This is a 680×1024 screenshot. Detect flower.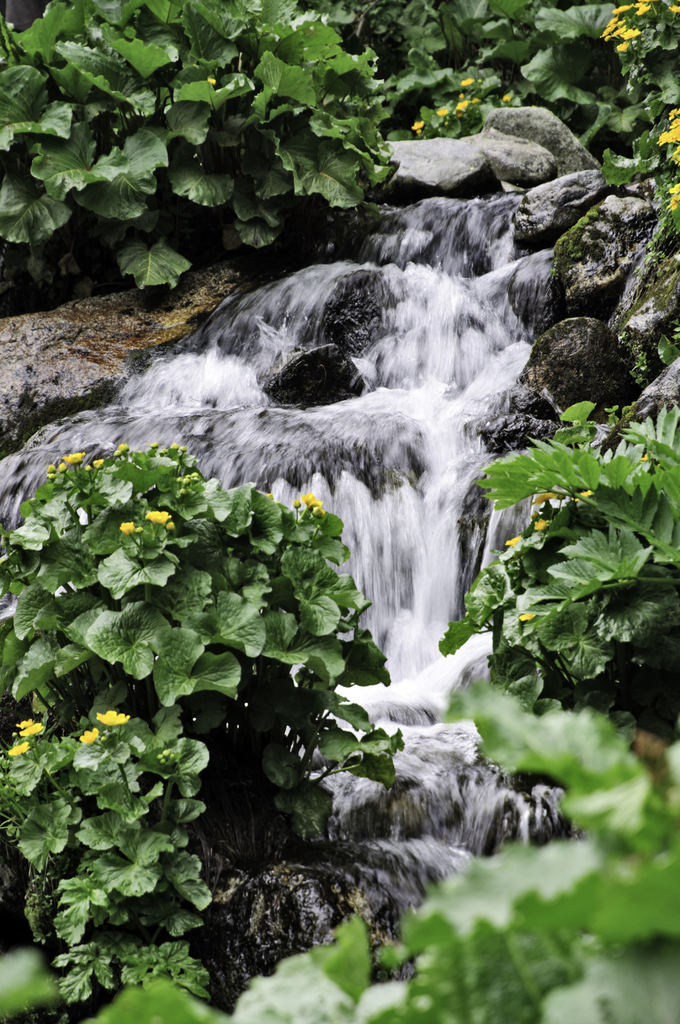
bbox(457, 100, 469, 113).
